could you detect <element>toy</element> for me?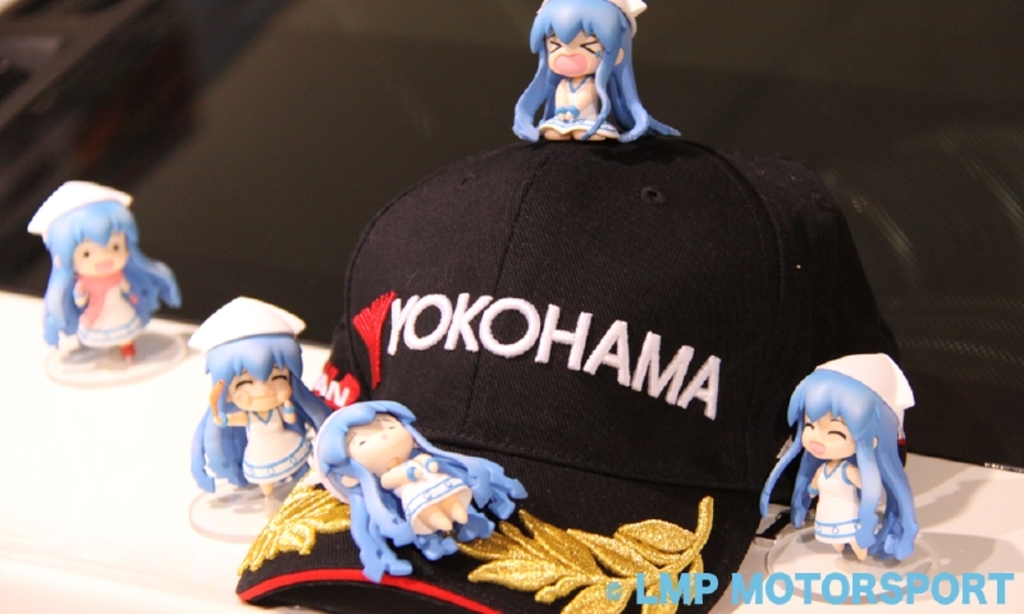
Detection result: {"x1": 182, "y1": 292, "x2": 344, "y2": 504}.
